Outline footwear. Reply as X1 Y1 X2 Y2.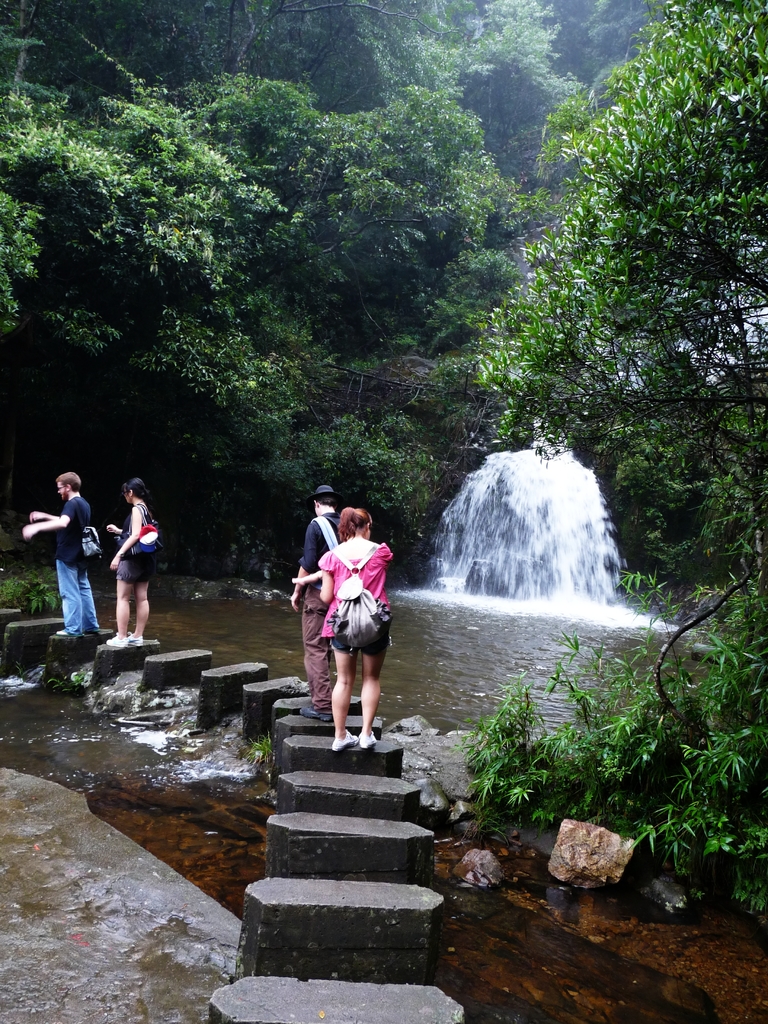
127 628 144 648.
